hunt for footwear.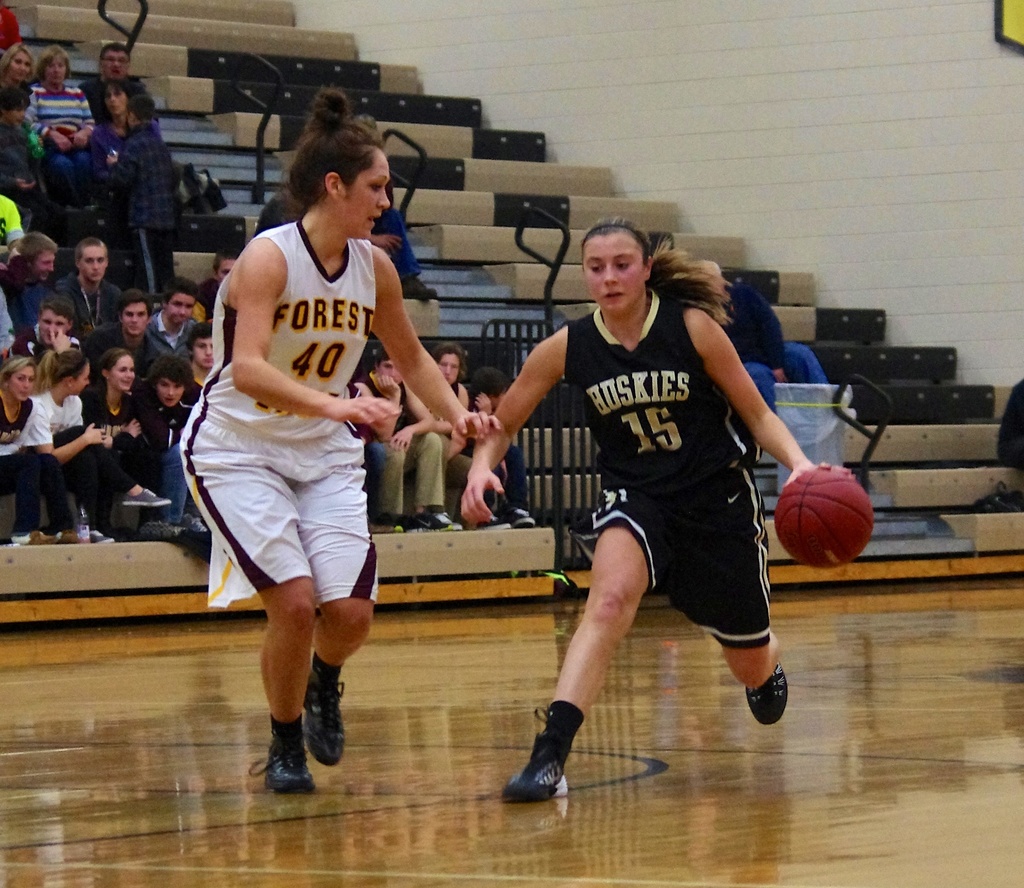
Hunted down at l=177, t=512, r=209, b=530.
